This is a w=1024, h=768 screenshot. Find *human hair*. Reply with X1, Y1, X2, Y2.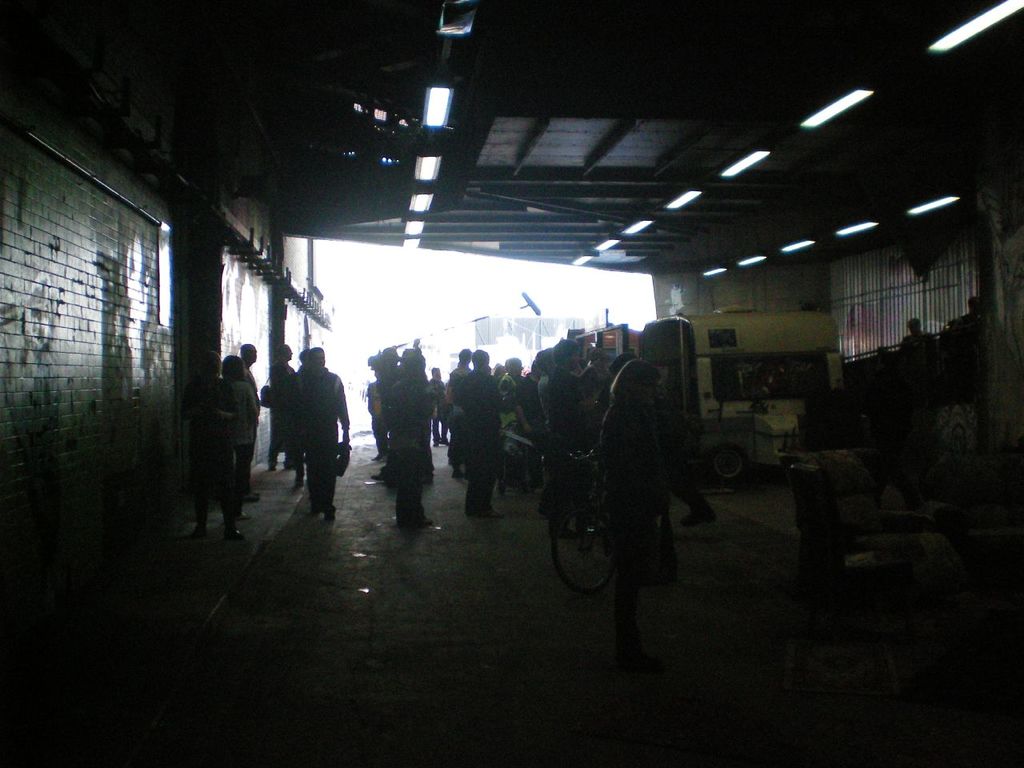
536, 349, 553, 373.
